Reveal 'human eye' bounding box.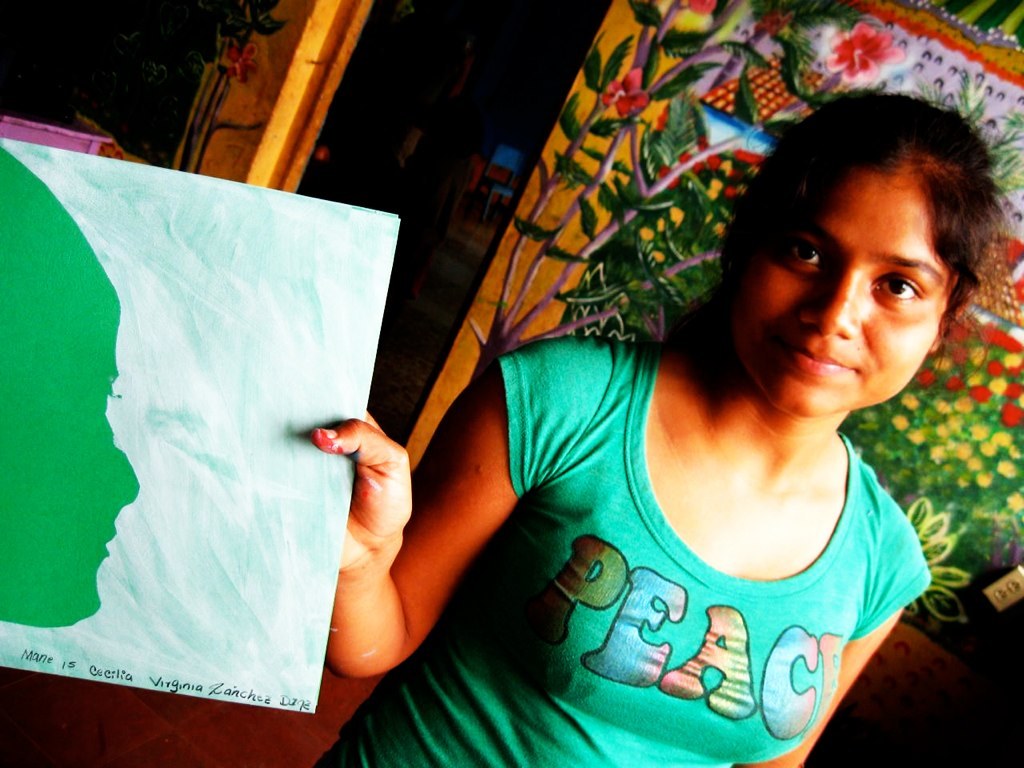
Revealed: left=779, top=233, right=828, bottom=267.
